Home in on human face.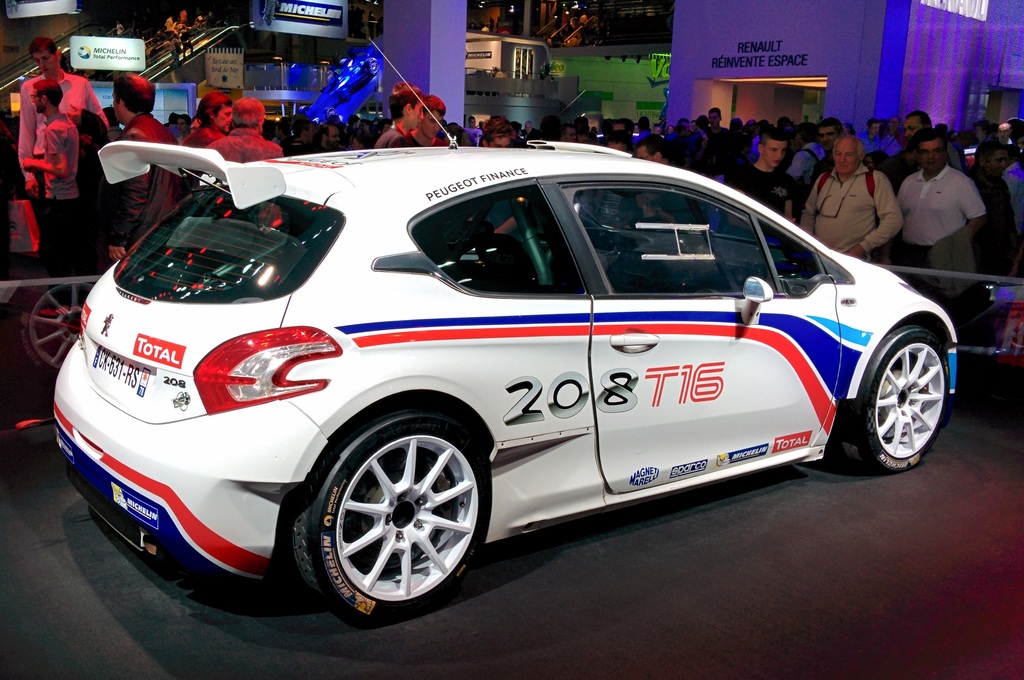
Homed in at [902,116,925,134].
